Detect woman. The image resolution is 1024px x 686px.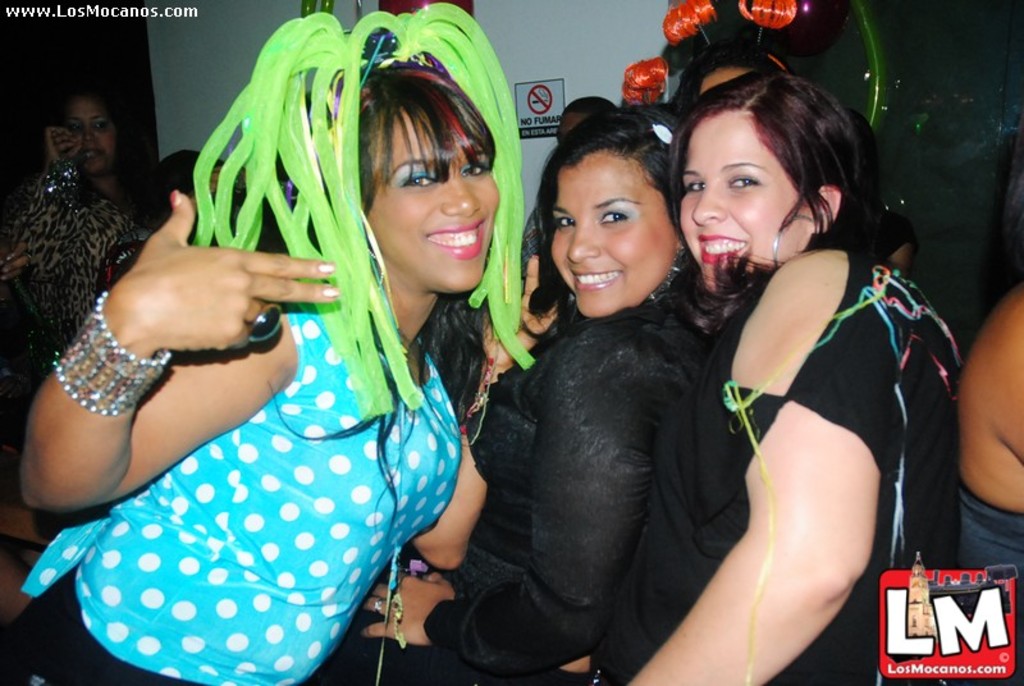
[left=627, top=65, right=963, bottom=685].
